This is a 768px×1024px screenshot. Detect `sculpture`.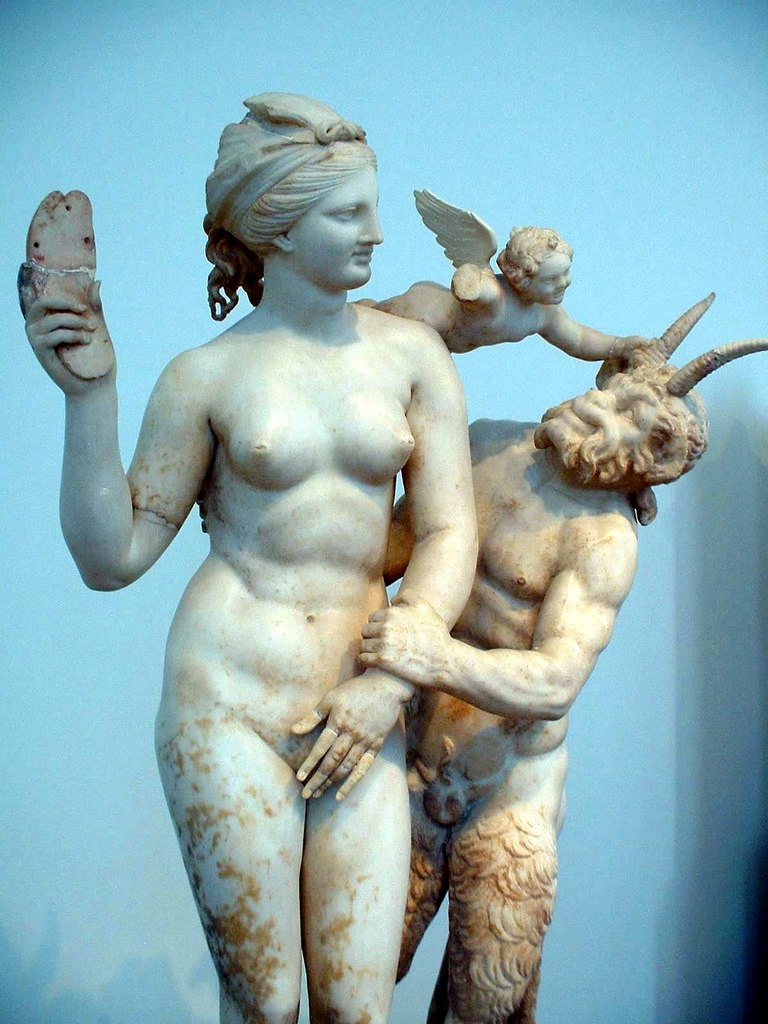
(338,188,636,367).
